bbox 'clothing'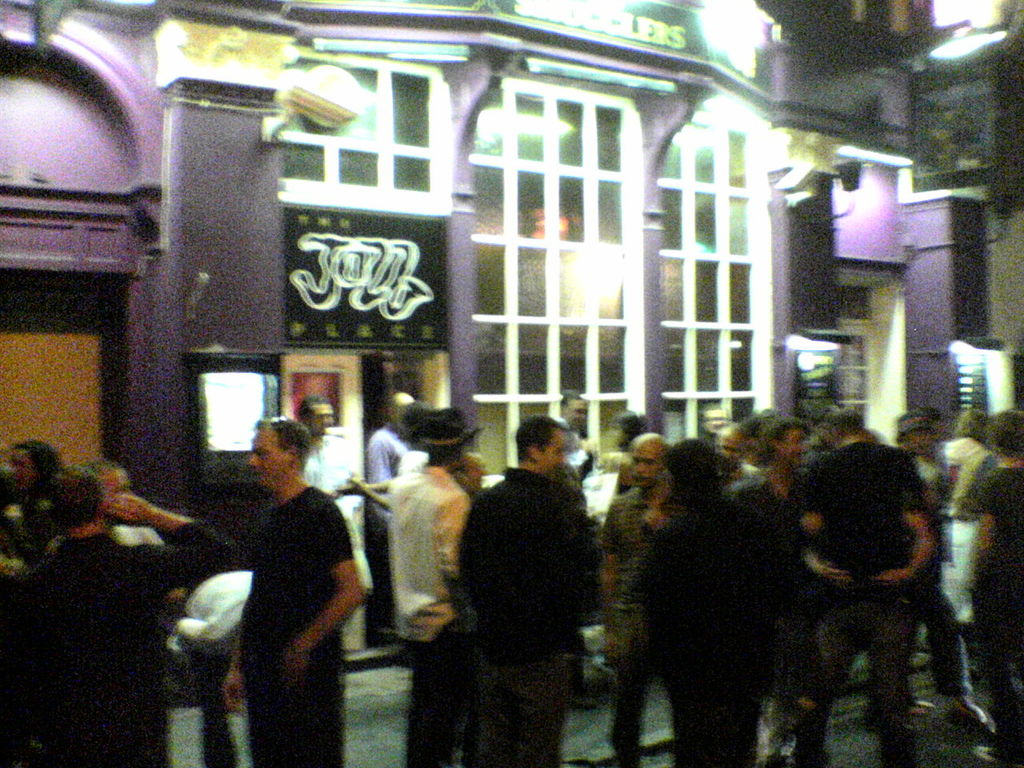
box=[800, 434, 940, 767]
